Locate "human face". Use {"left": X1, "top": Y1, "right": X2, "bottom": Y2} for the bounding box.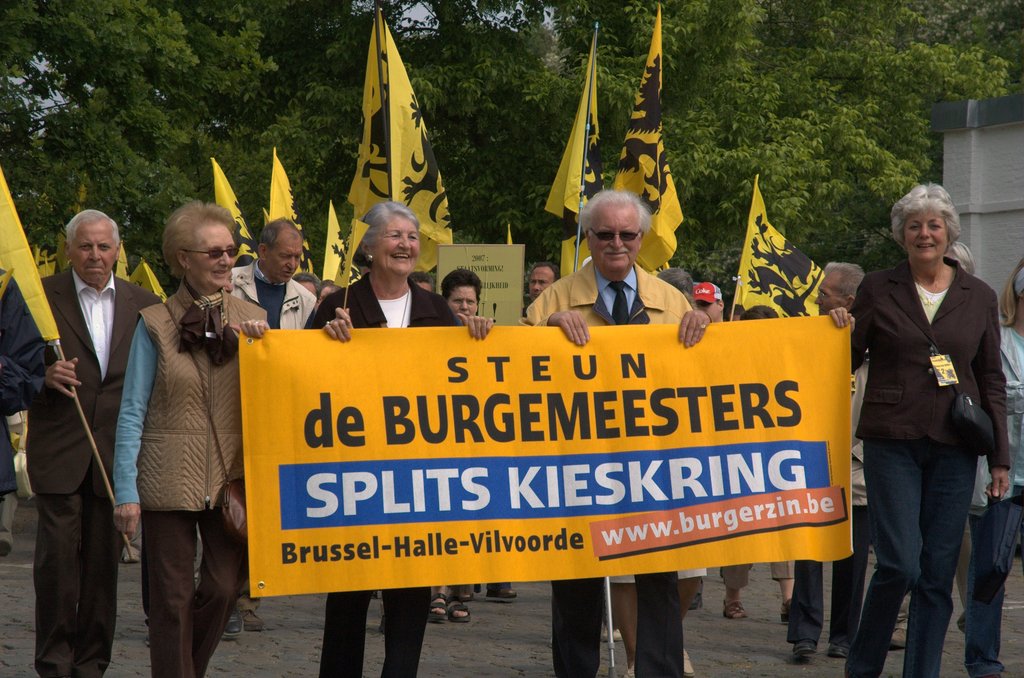
{"left": 696, "top": 300, "right": 730, "bottom": 322}.
